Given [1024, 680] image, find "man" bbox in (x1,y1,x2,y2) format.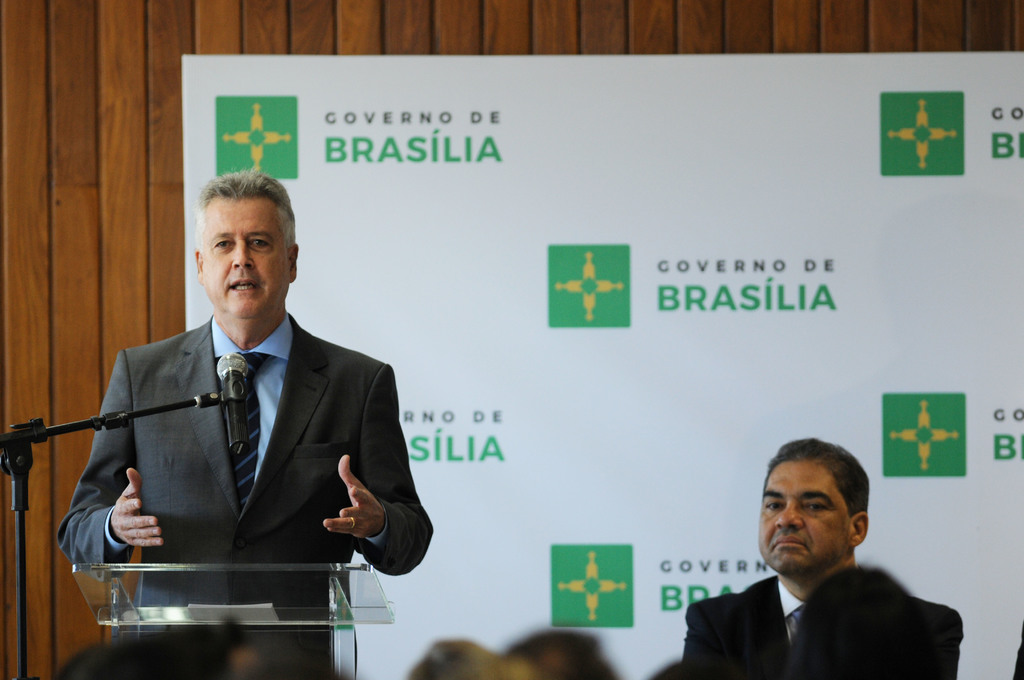
(55,169,435,633).
